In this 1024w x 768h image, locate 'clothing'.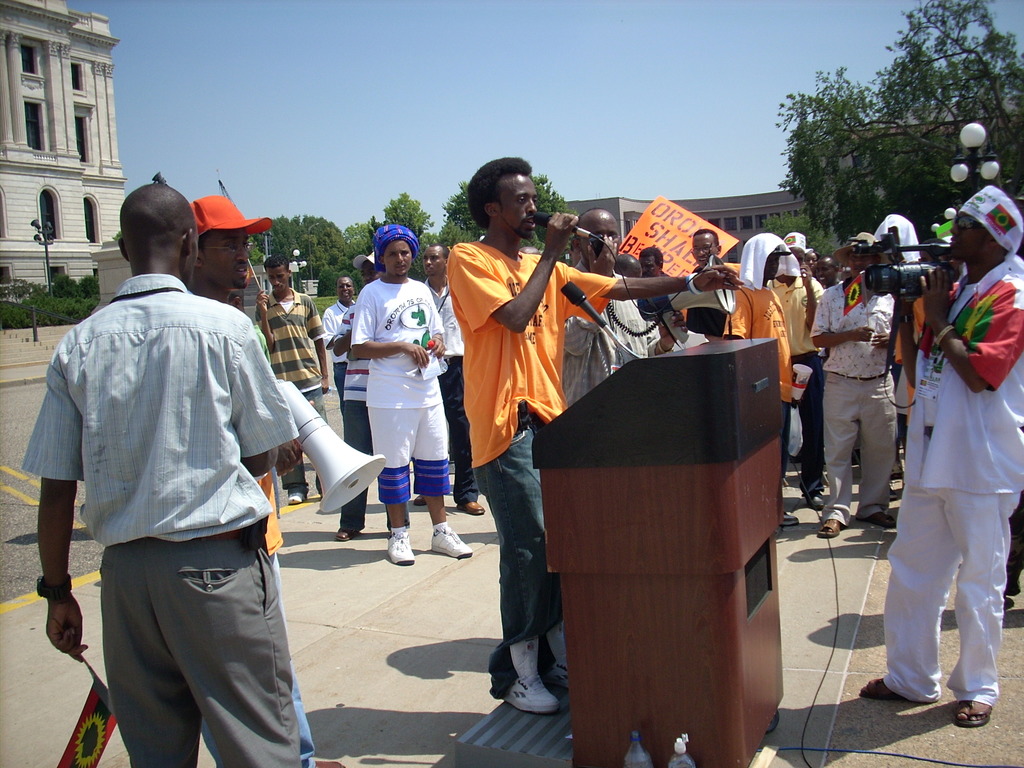
Bounding box: {"x1": 343, "y1": 295, "x2": 378, "y2": 527}.
